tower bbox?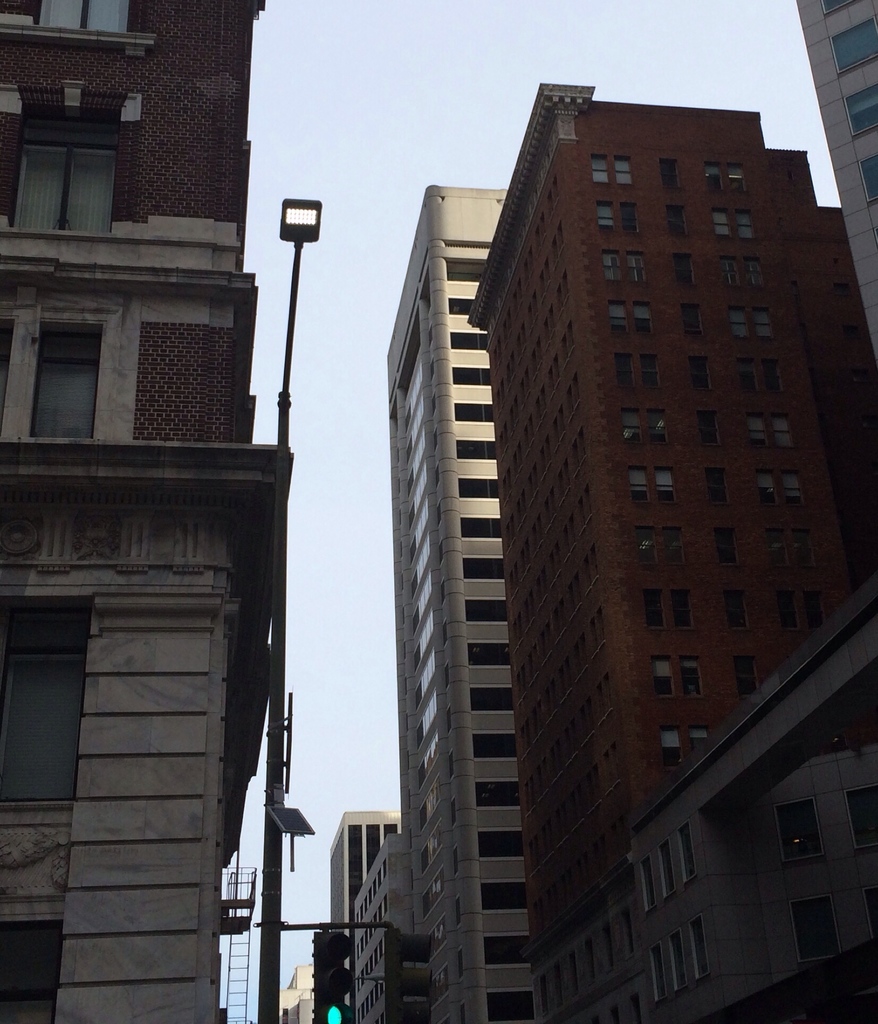
region(387, 180, 532, 1023)
